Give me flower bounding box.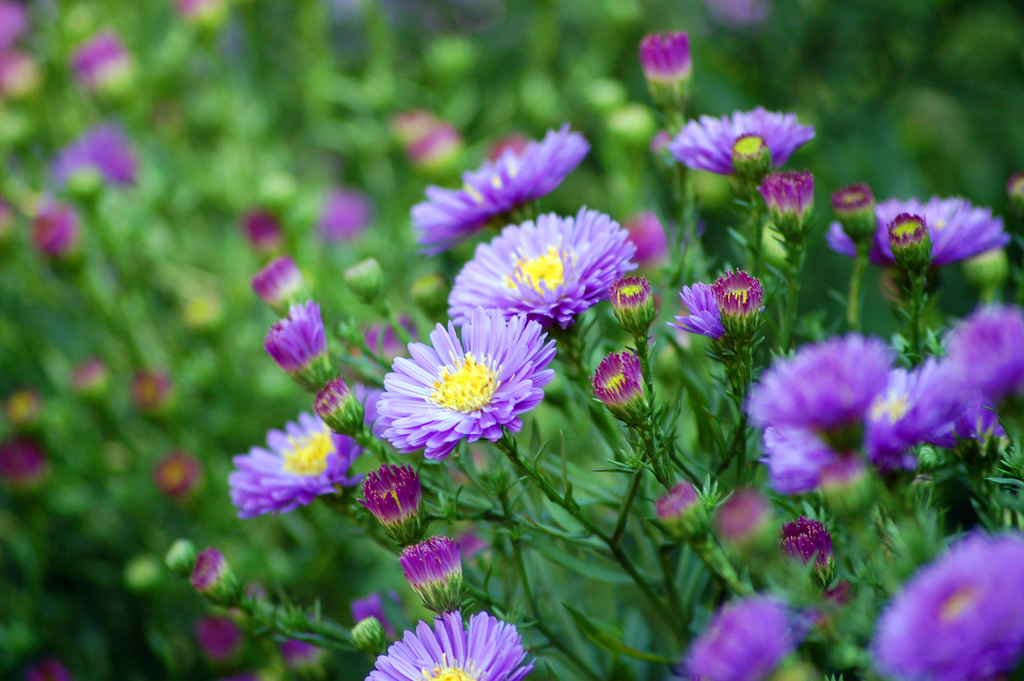
x1=0 y1=438 x2=51 y2=491.
